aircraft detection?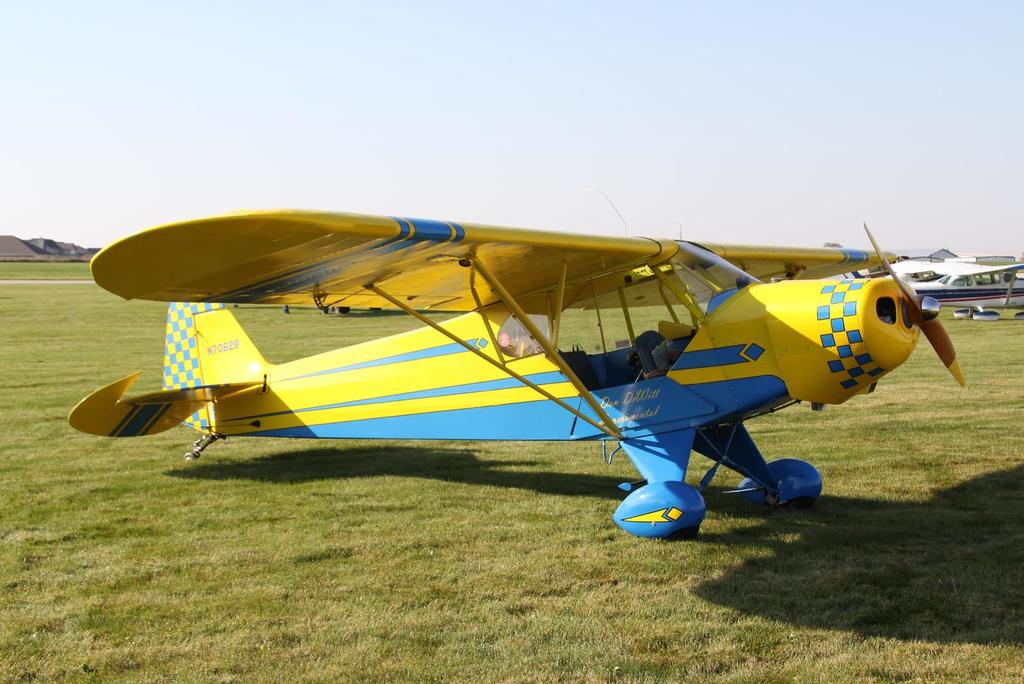
l=911, t=273, r=1023, b=325
